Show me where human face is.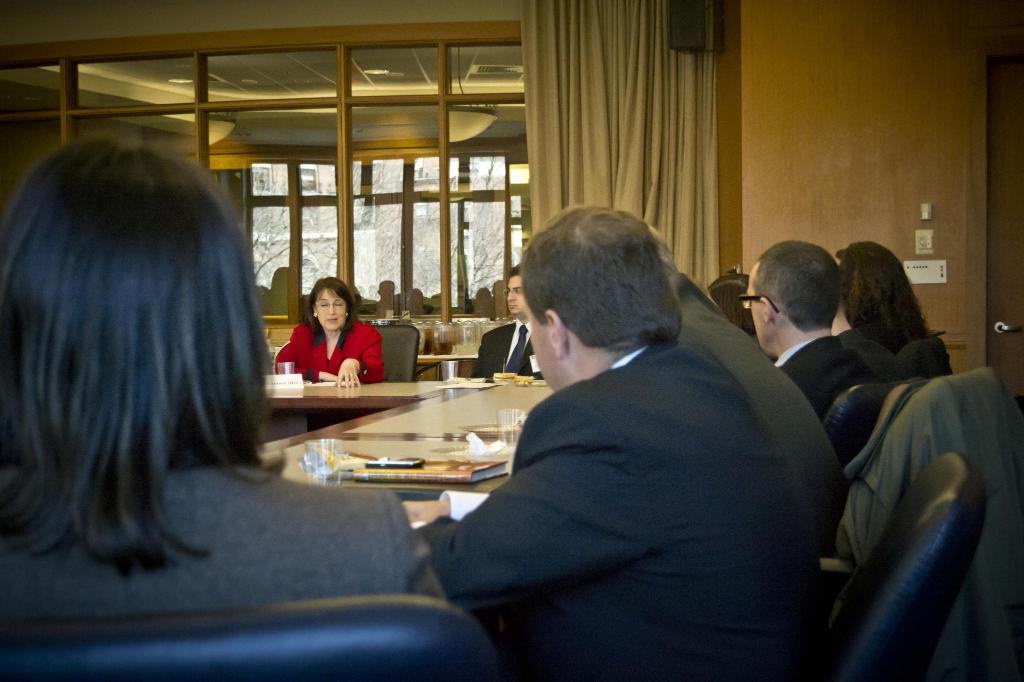
human face is at pyautogui.locateOnScreen(314, 288, 346, 331).
